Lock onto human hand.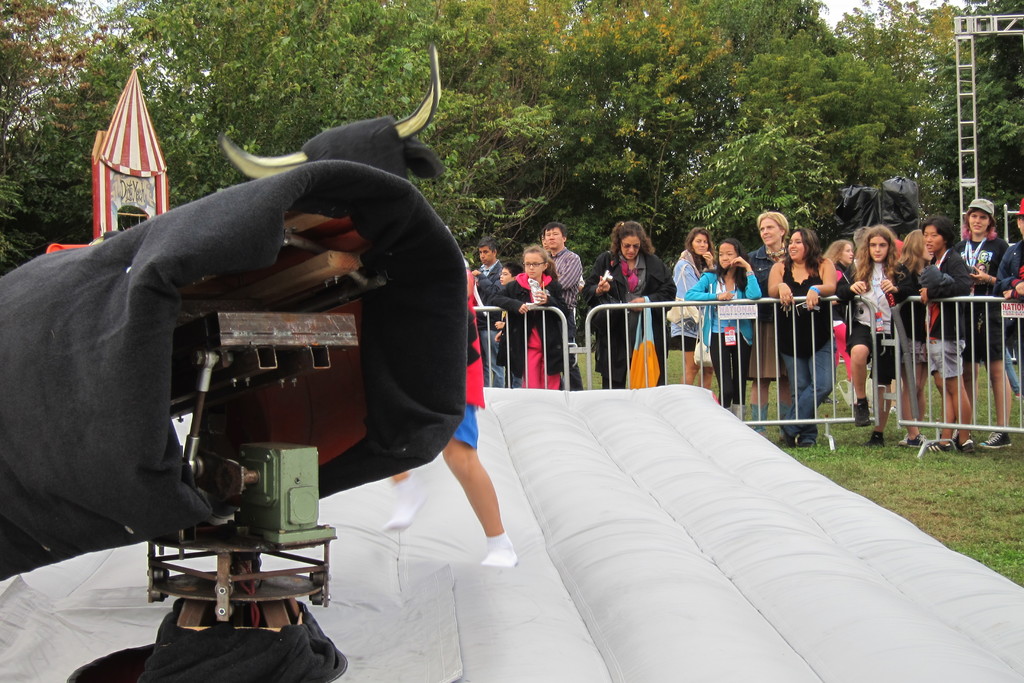
Locked: bbox=(726, 253, 751, 268).
